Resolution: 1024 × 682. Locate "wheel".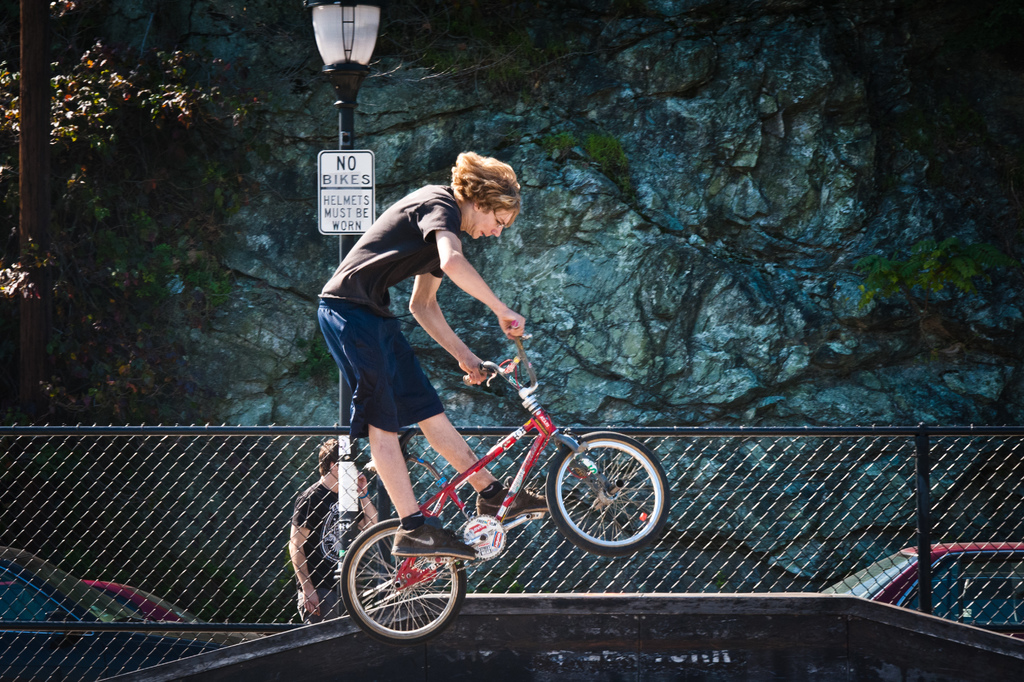
bbox=(337, 542, 470, 648).
